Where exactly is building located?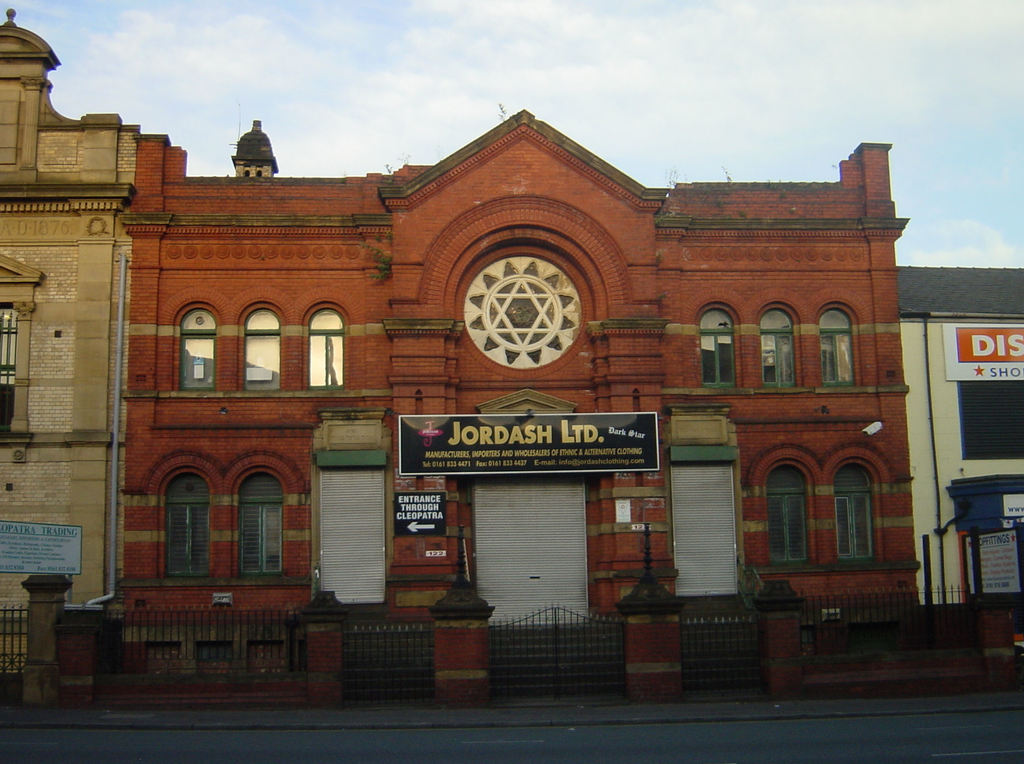
Its bounding box is (893,264,1023,698).
